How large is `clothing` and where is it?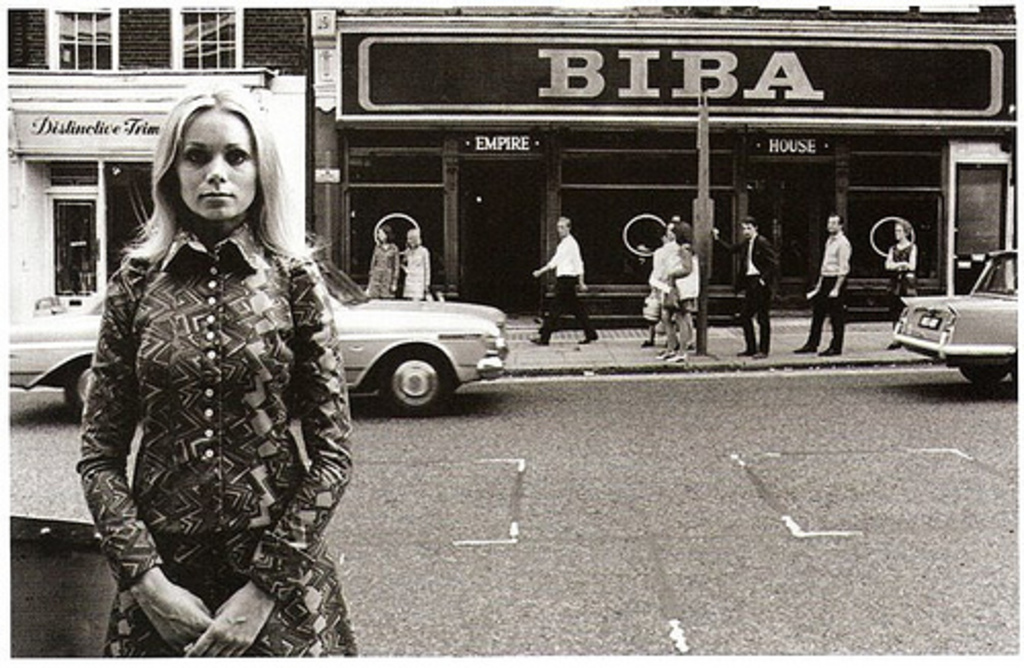
Bounding box: left=61, top=256, right=369, bottom=664.
